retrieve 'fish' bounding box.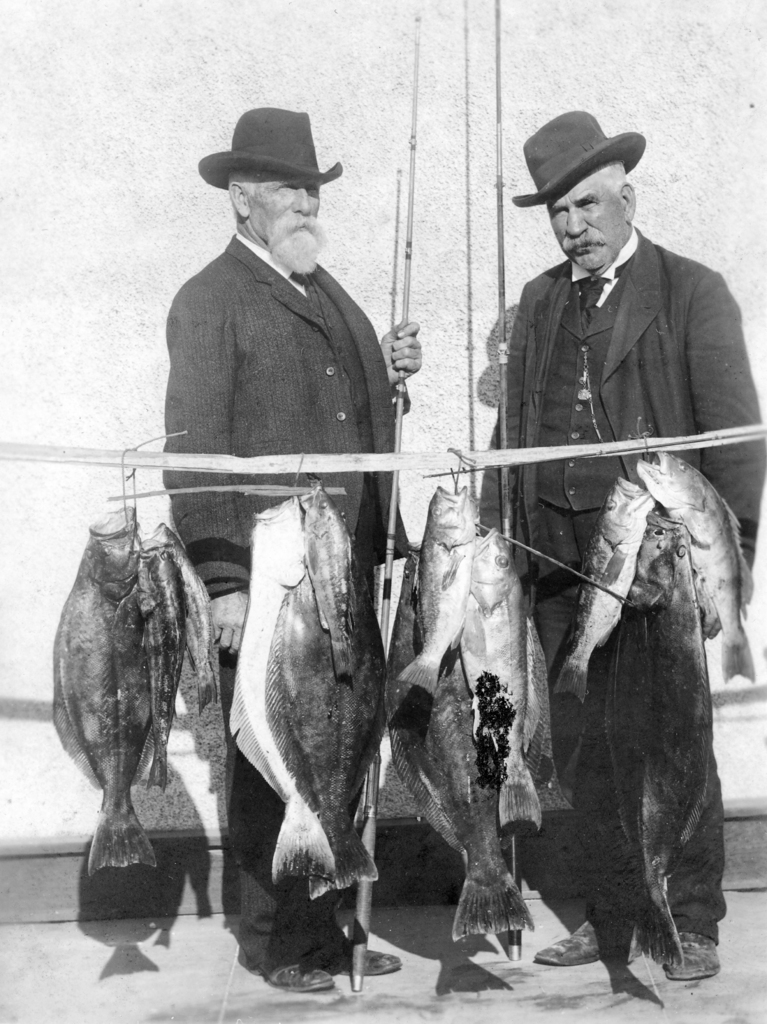
Bounding box: [left=399, top=672, right=533, bottom=934].
